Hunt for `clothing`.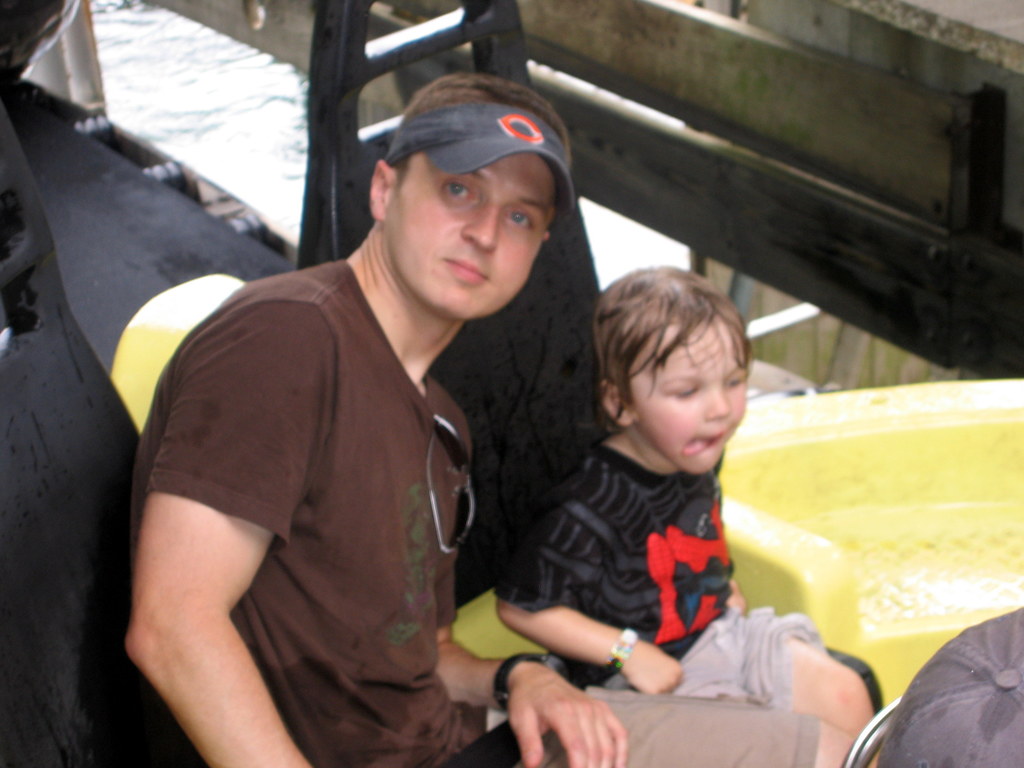
Hunted down at region(128, 257, 817, 767).
